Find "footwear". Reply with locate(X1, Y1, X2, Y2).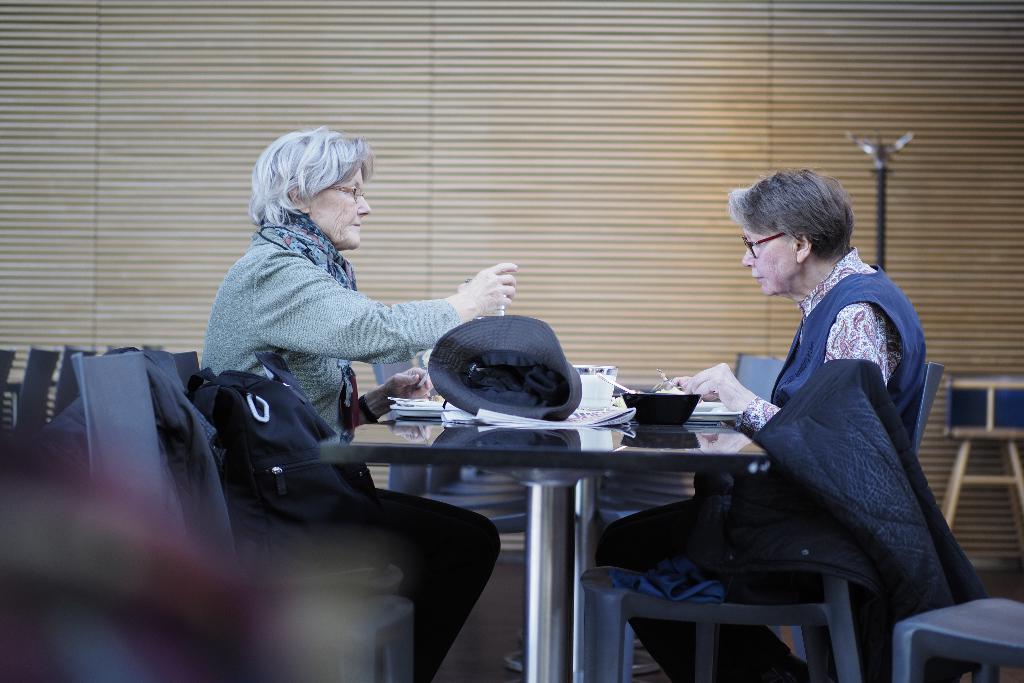
locate(774, 652, 813, 682).
